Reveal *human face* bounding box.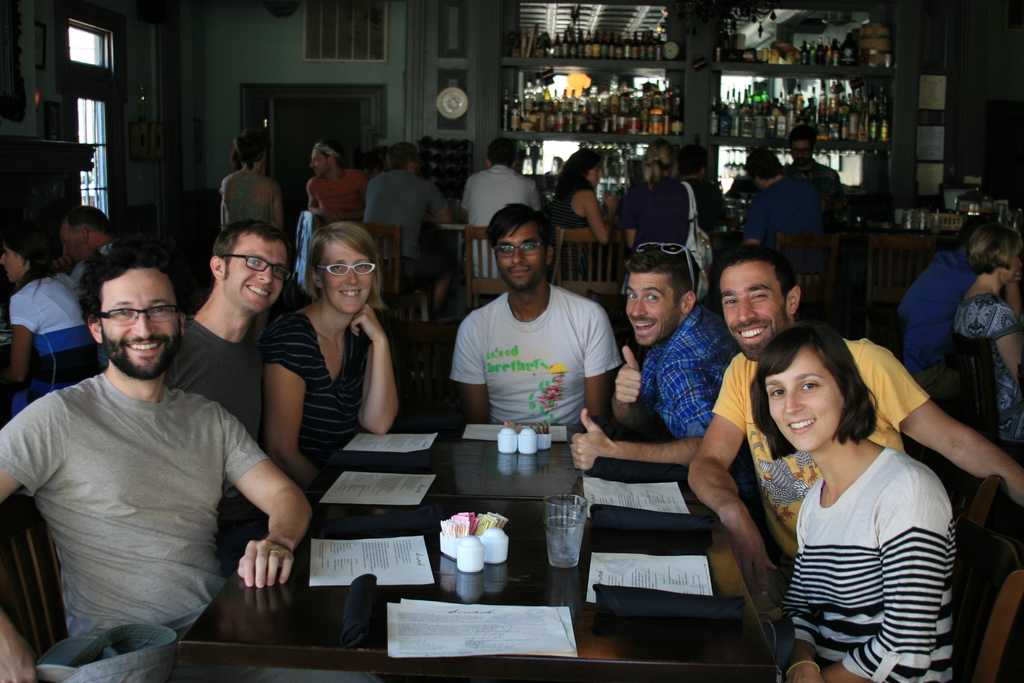
Revealed: locate(584, 154, 605, 189).
